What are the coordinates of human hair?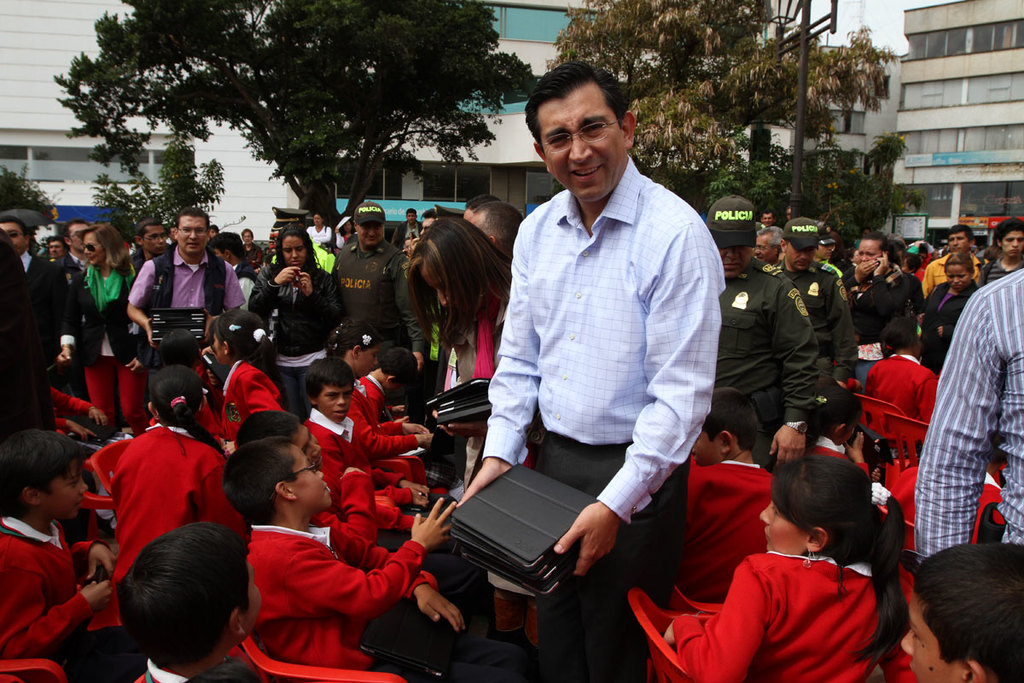
<box>99,523,244,668</box>.
